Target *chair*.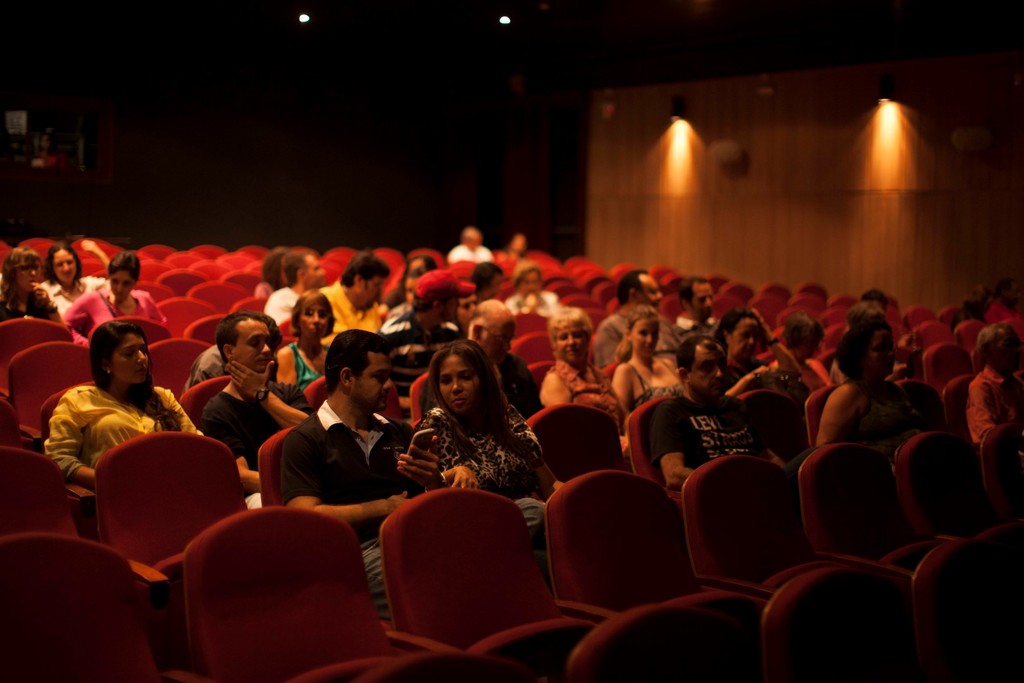
Target region: [523, 400, 623, 482].
